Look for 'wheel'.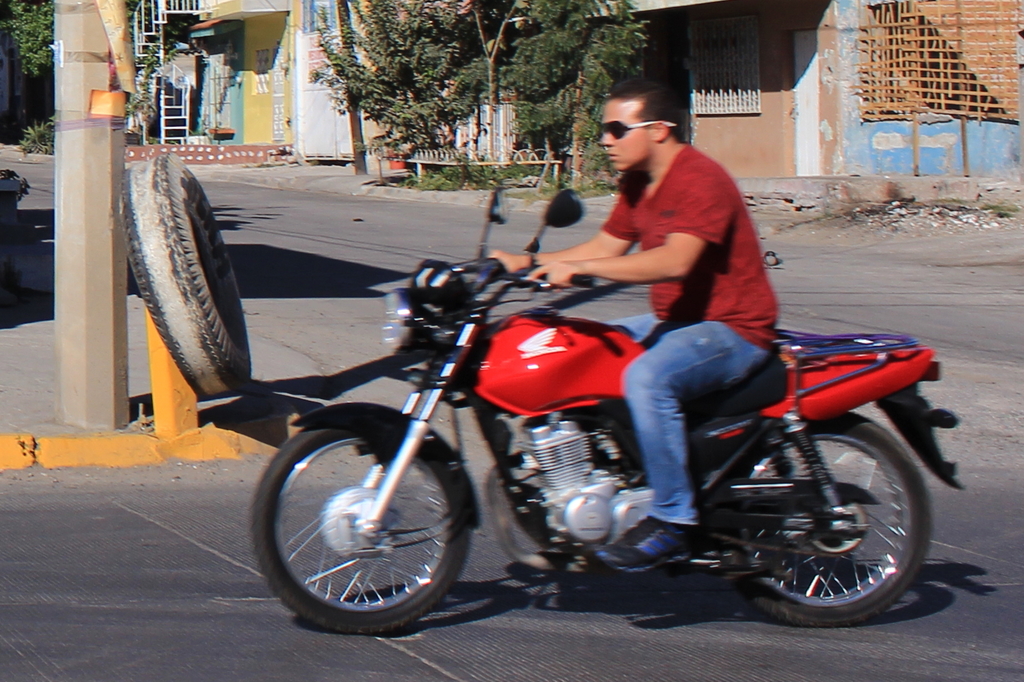
Found: <bbox>122, 154, 252, 396</bbox>.
